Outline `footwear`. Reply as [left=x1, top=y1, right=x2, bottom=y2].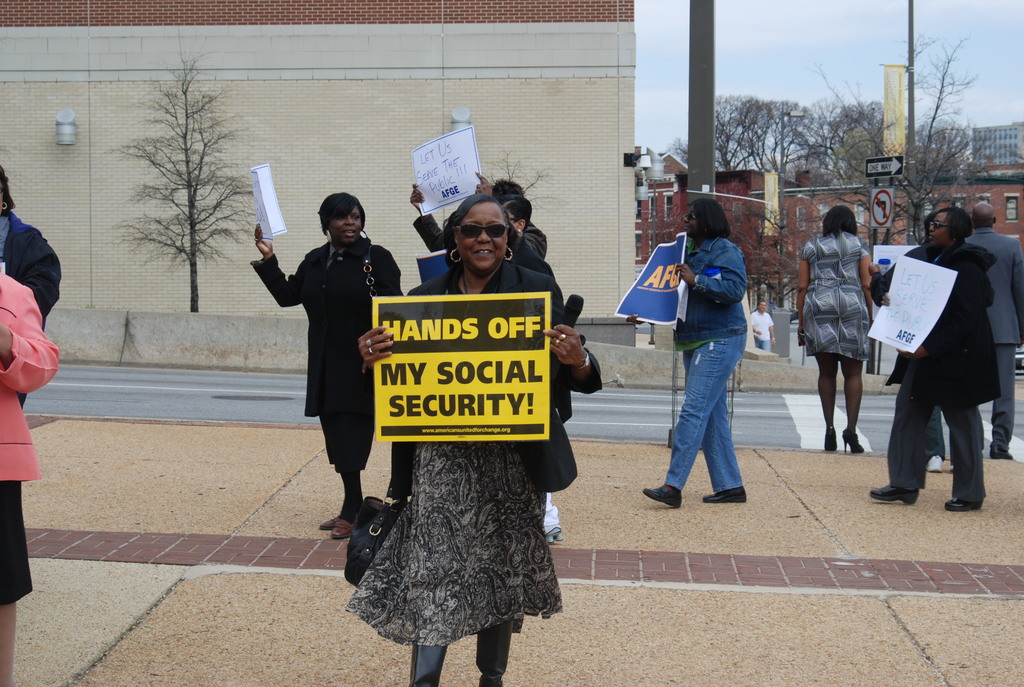
[left=927, top=451, right=945, bottom=475].
